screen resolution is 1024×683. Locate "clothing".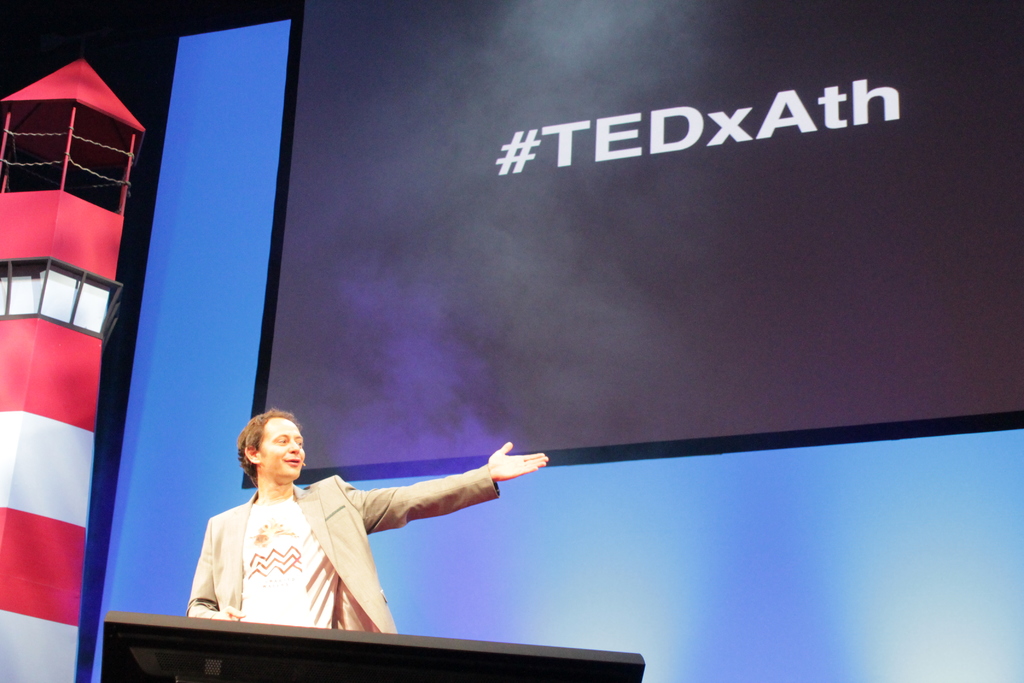
[x1=178, y1=486, x2=425, y2=642].
